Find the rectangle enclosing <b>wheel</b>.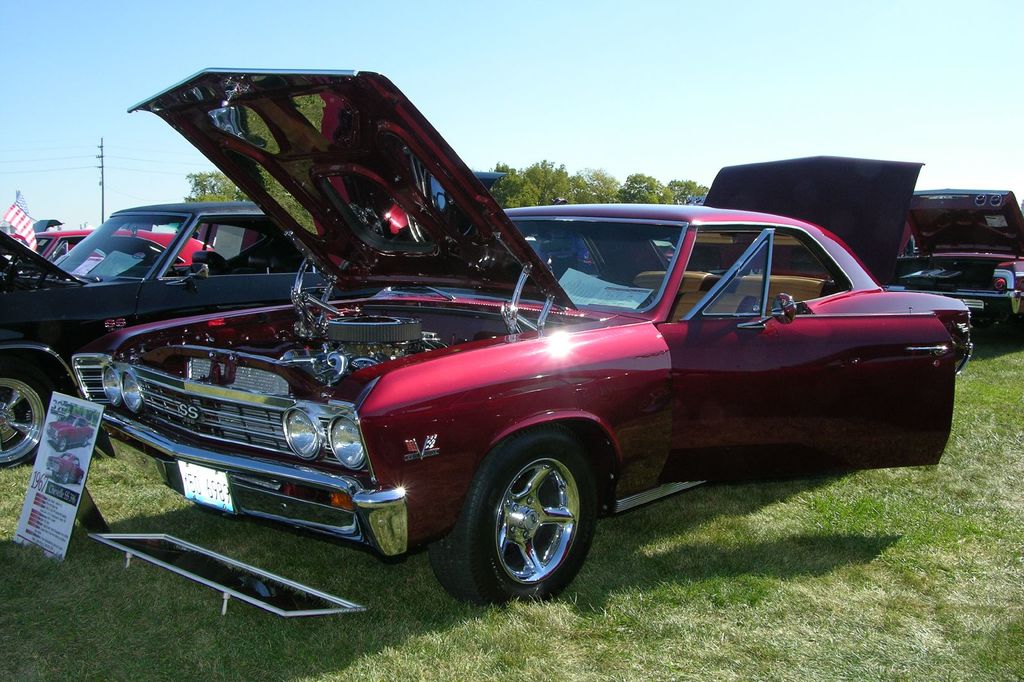
bbox=(57, 441, 68, 452).
